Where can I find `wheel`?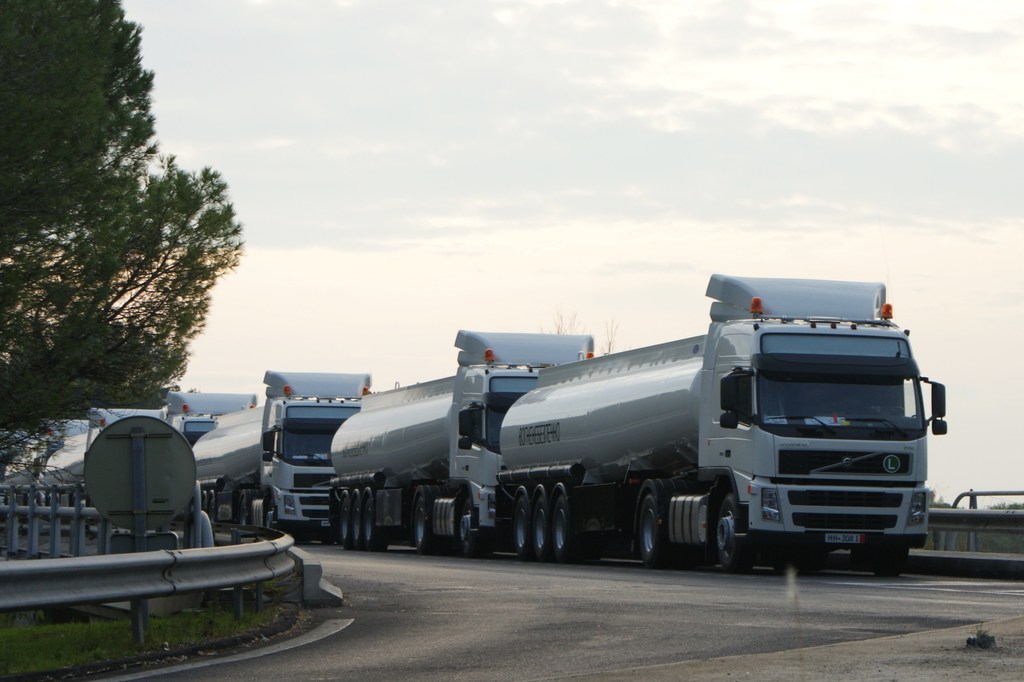
You can find it at locate(336, 496, 357, 551).
